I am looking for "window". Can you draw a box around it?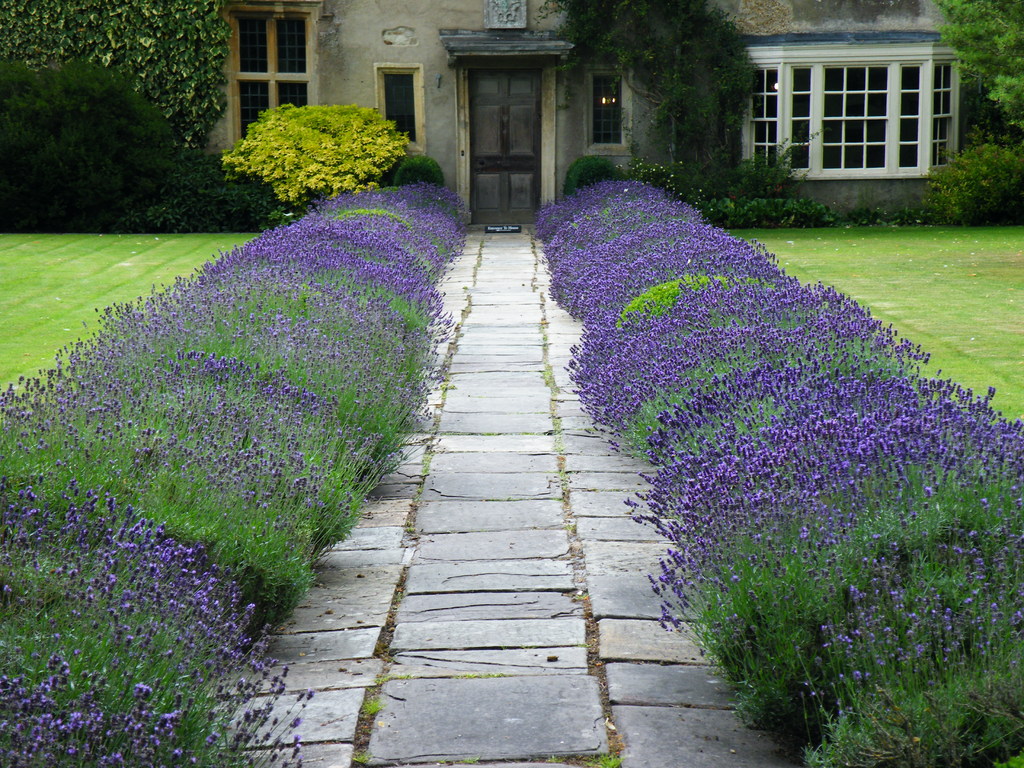
Sure, the bounding box is select_region(374, 67, 426, 150).
